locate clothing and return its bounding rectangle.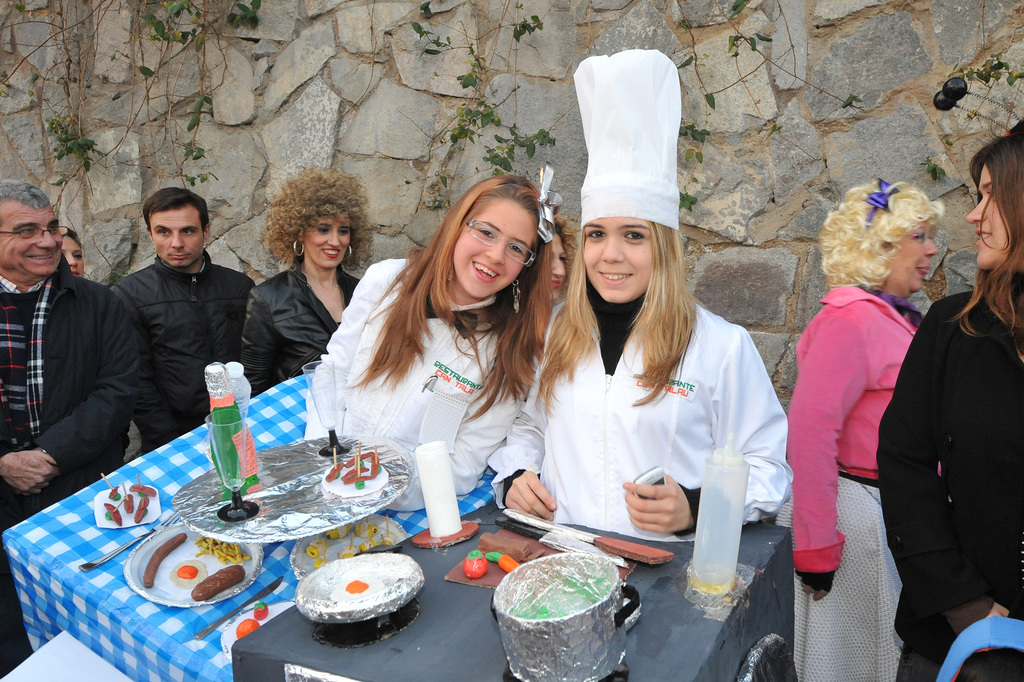
BBox(0, 249, 152, 663).
